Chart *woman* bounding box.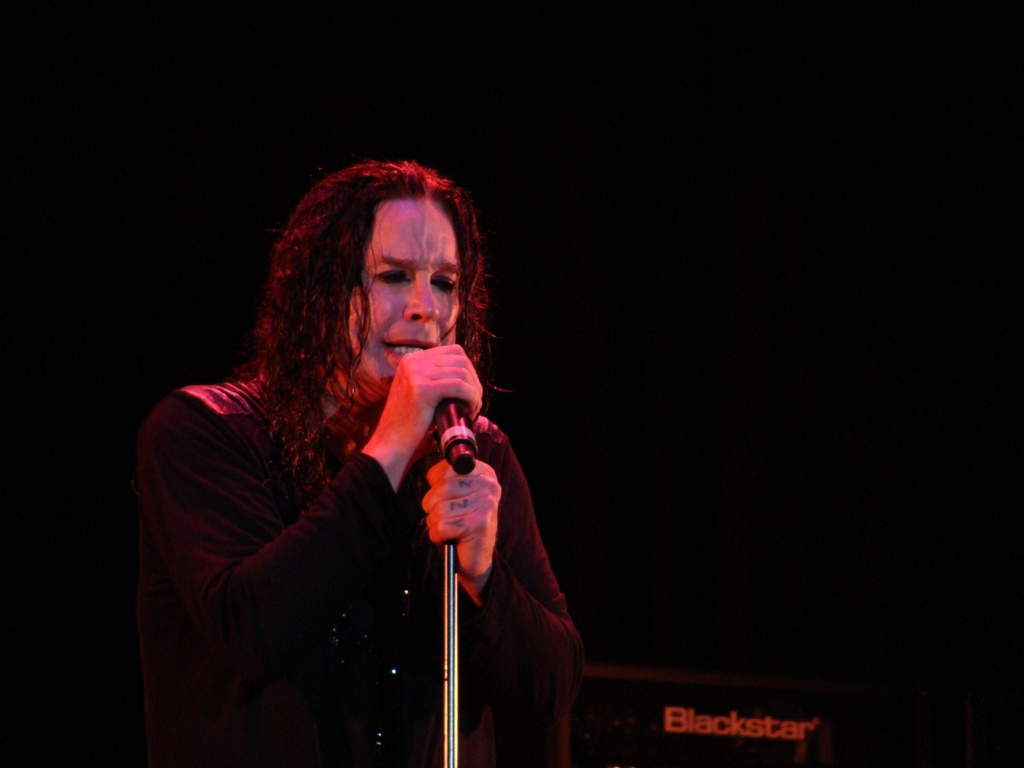
Charted: 124, 157, 590, 764.
